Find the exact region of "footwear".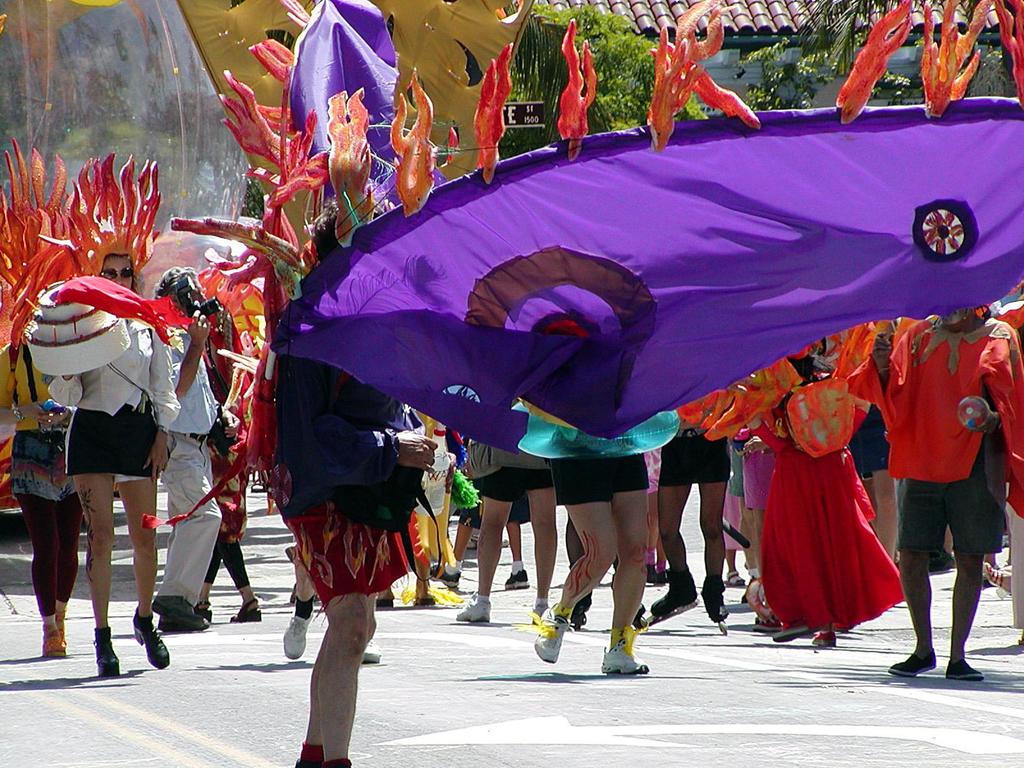
Exact region: 631 604 648 626.
